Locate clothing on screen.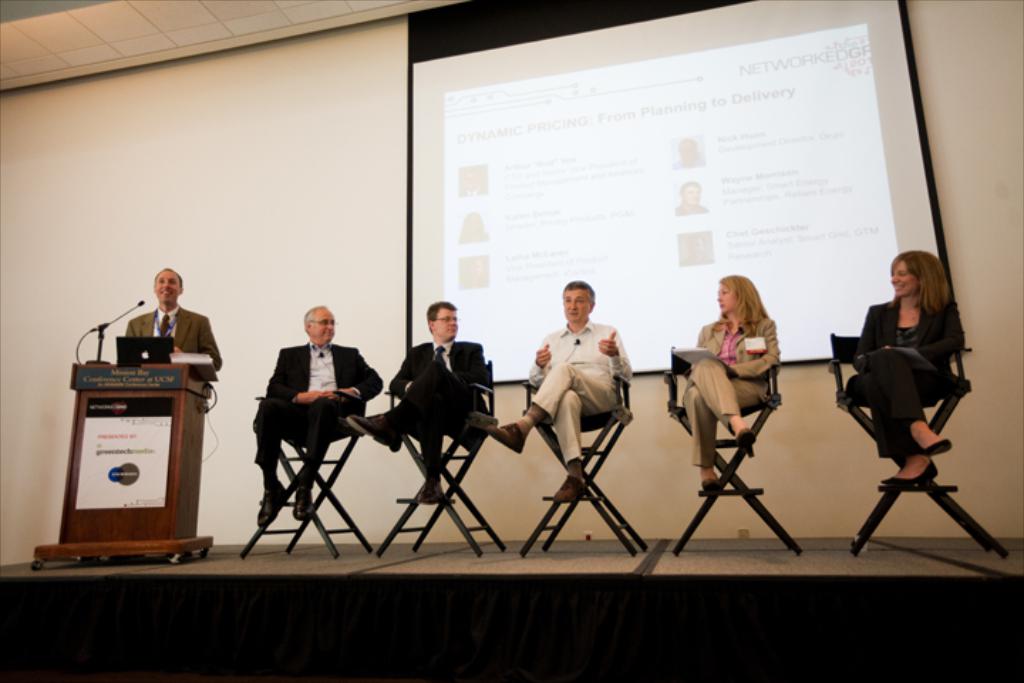
On screen at 530/293/646/475.
